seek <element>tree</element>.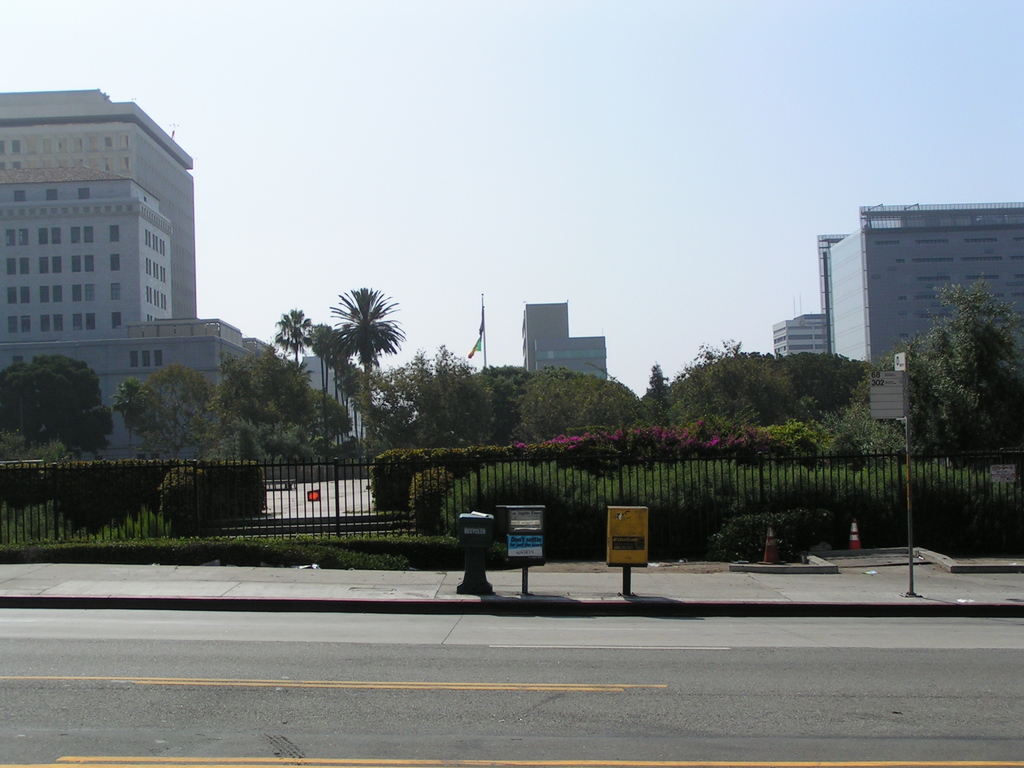
514, 365, 650, 430.
